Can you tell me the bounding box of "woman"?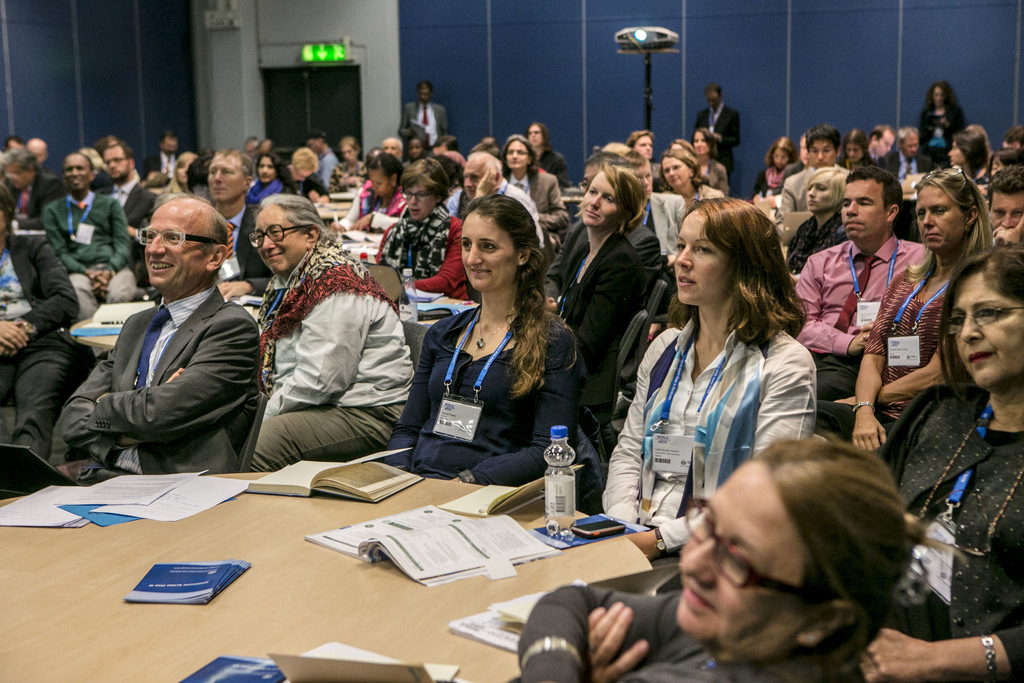
bbox(329, 136, 372, 197).
